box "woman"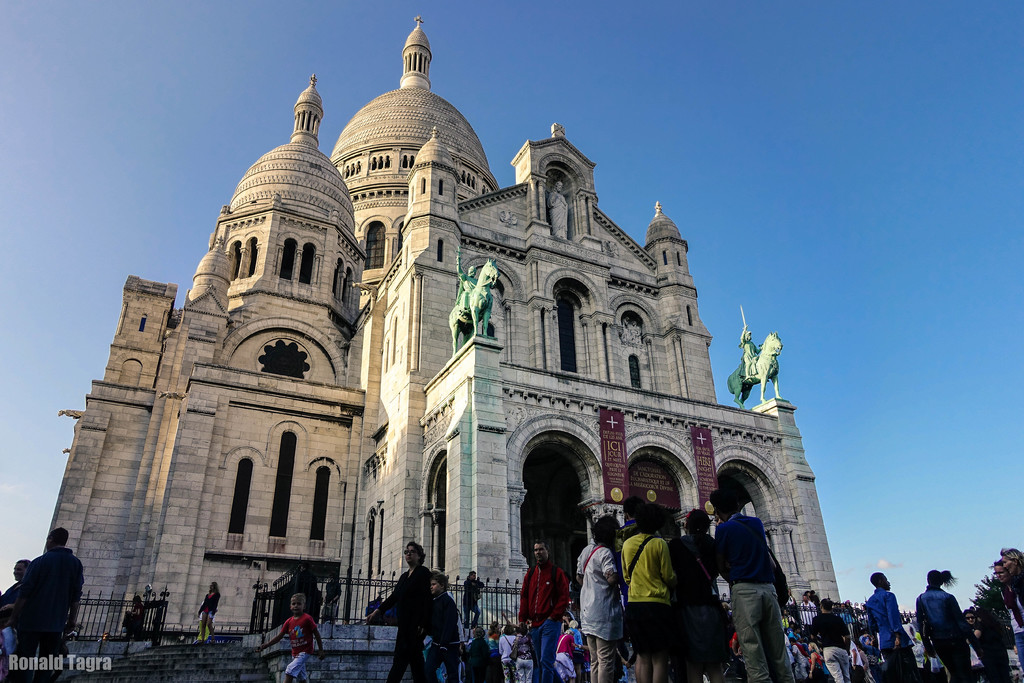
bbox=(561, 611, 573, 627)
